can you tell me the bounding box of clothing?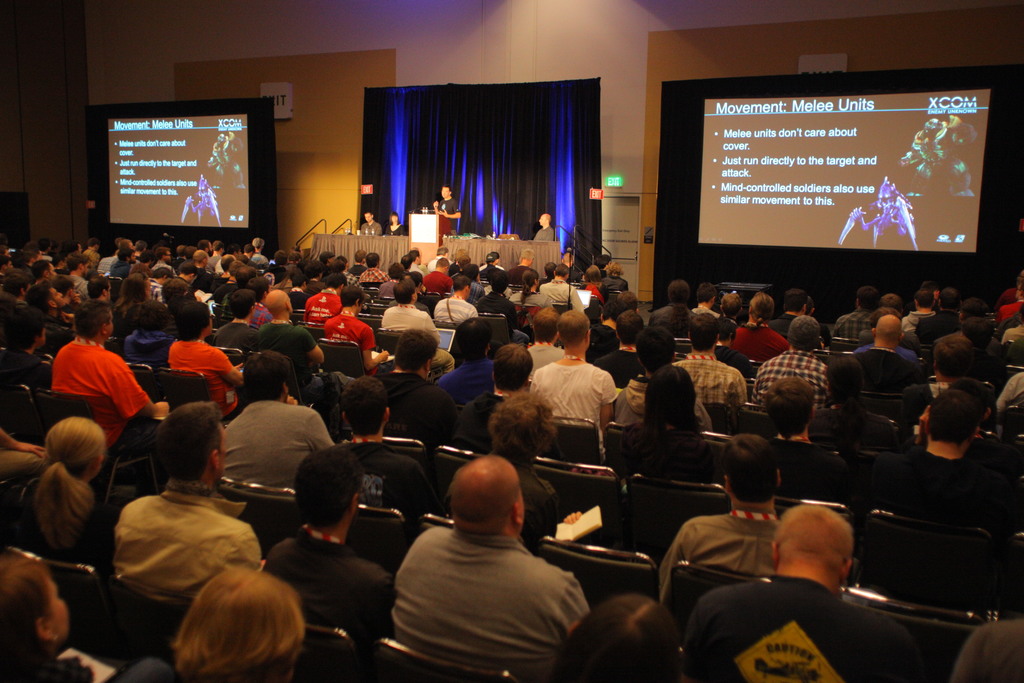
44:324:131:432.
